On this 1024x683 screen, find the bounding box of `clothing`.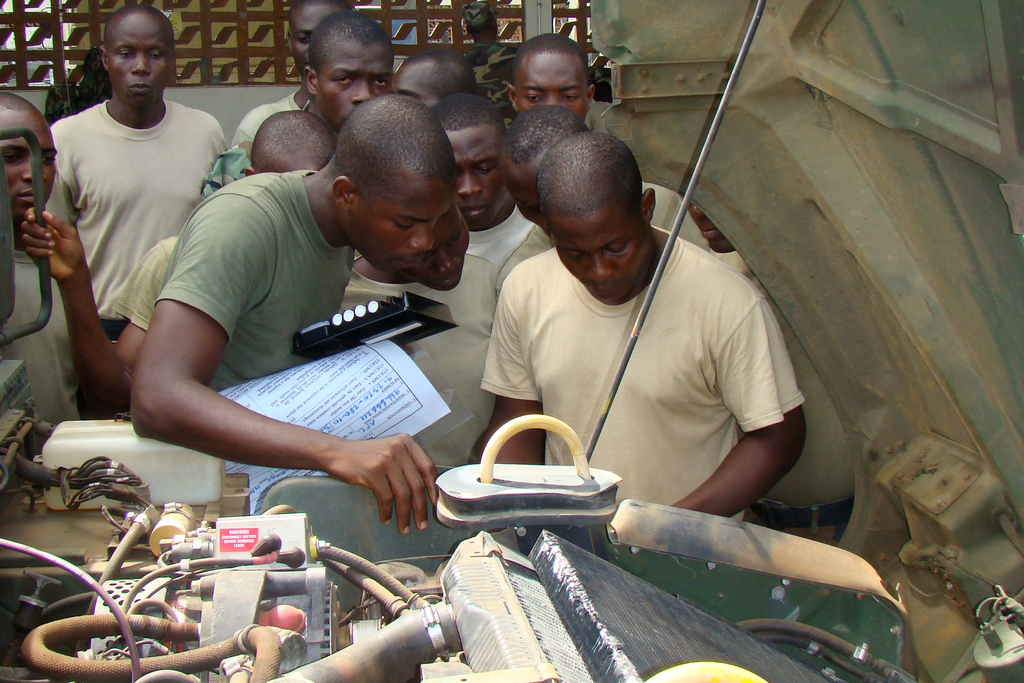
Bounding box: BBox(230, 86, 312, 179).
